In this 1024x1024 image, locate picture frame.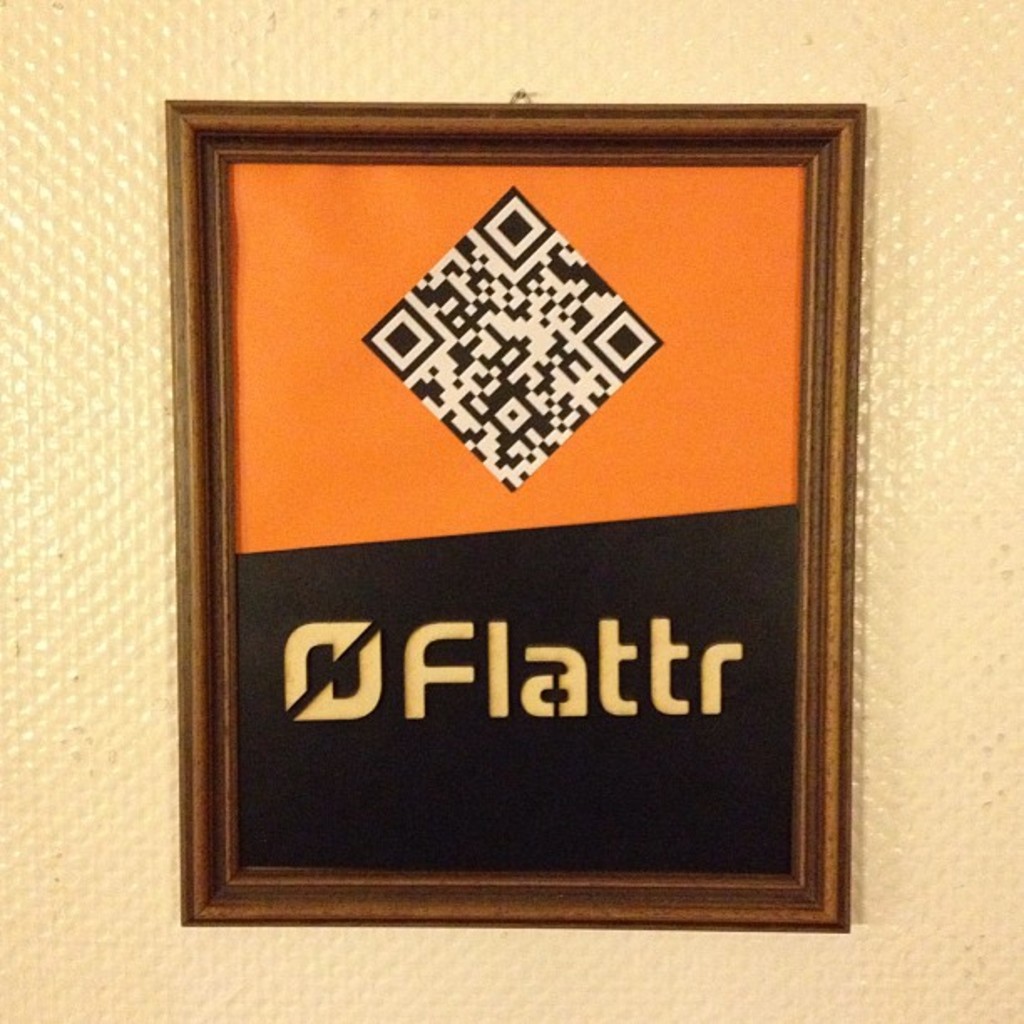
Bounding box: (166, 97, 868, 934).
